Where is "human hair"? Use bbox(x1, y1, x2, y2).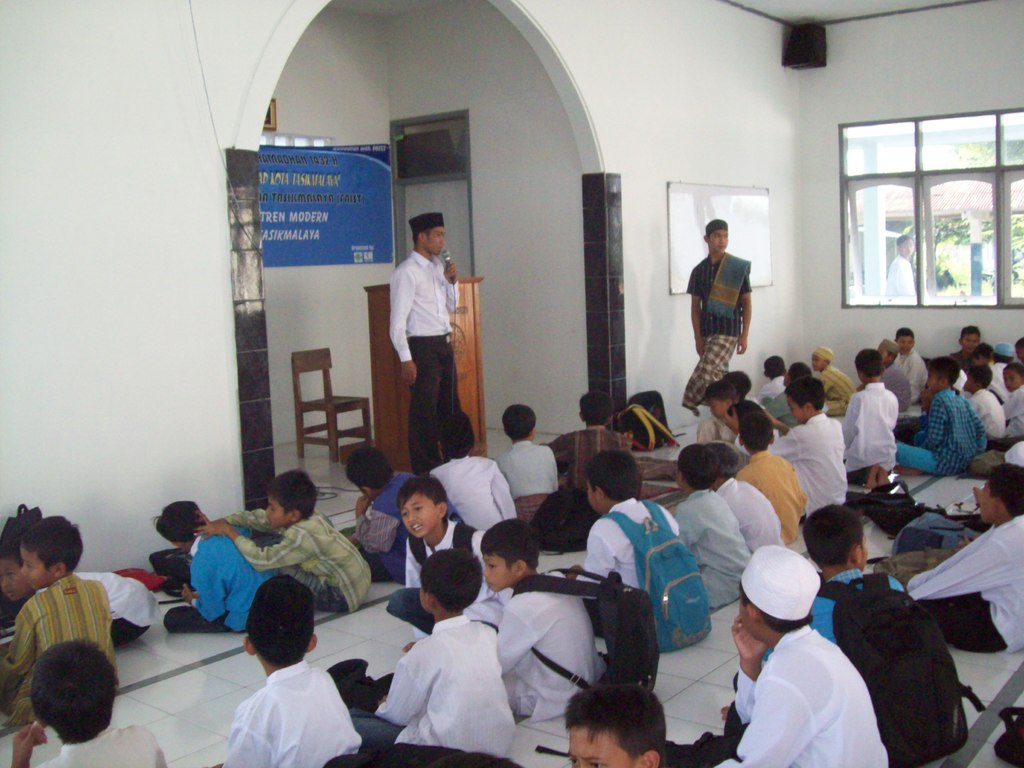
bbox(1017, 336, 1023, 352).
